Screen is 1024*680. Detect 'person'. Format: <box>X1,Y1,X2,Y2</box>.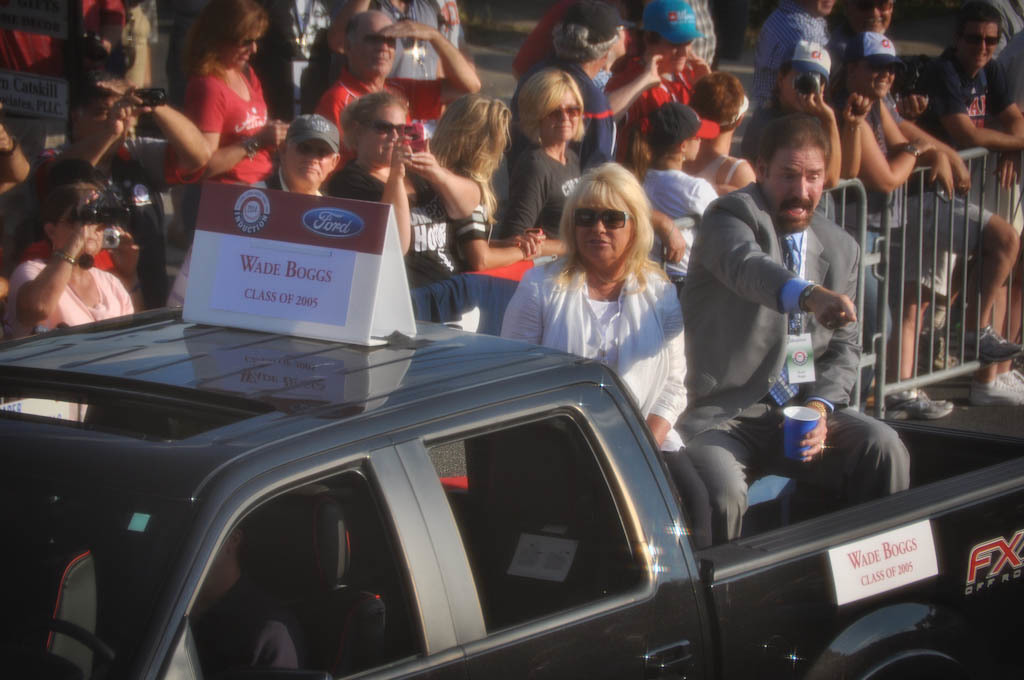
<box>599,0,717,184</box>.
